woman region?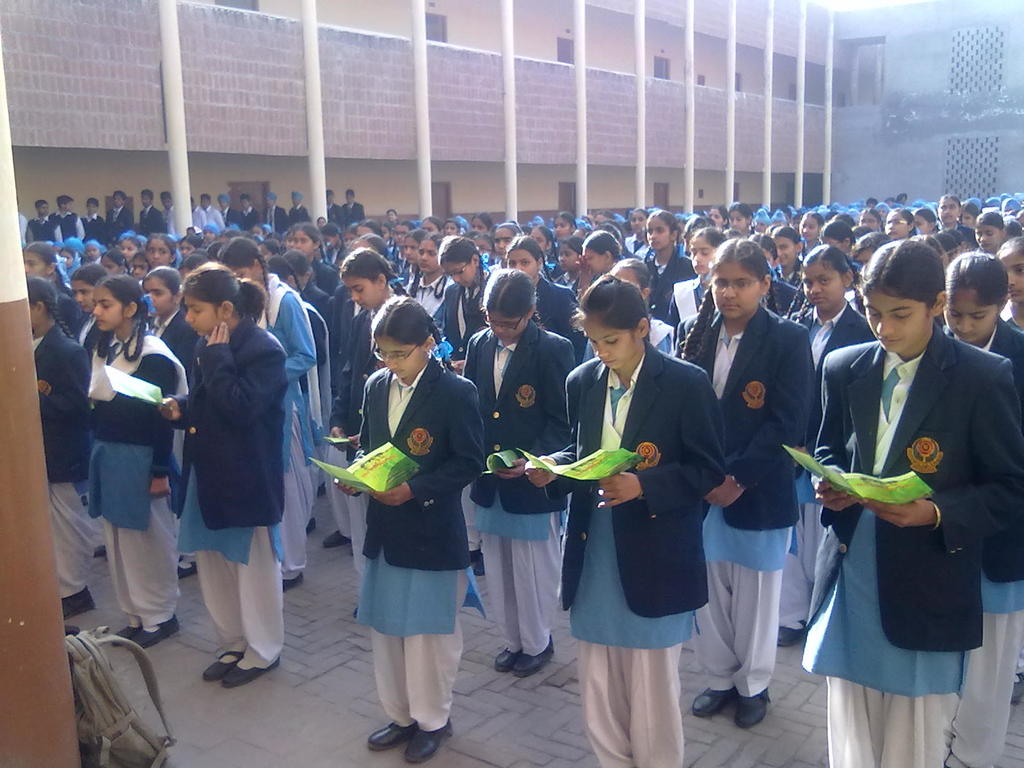
bbox(802, 243, 1023, 767)
